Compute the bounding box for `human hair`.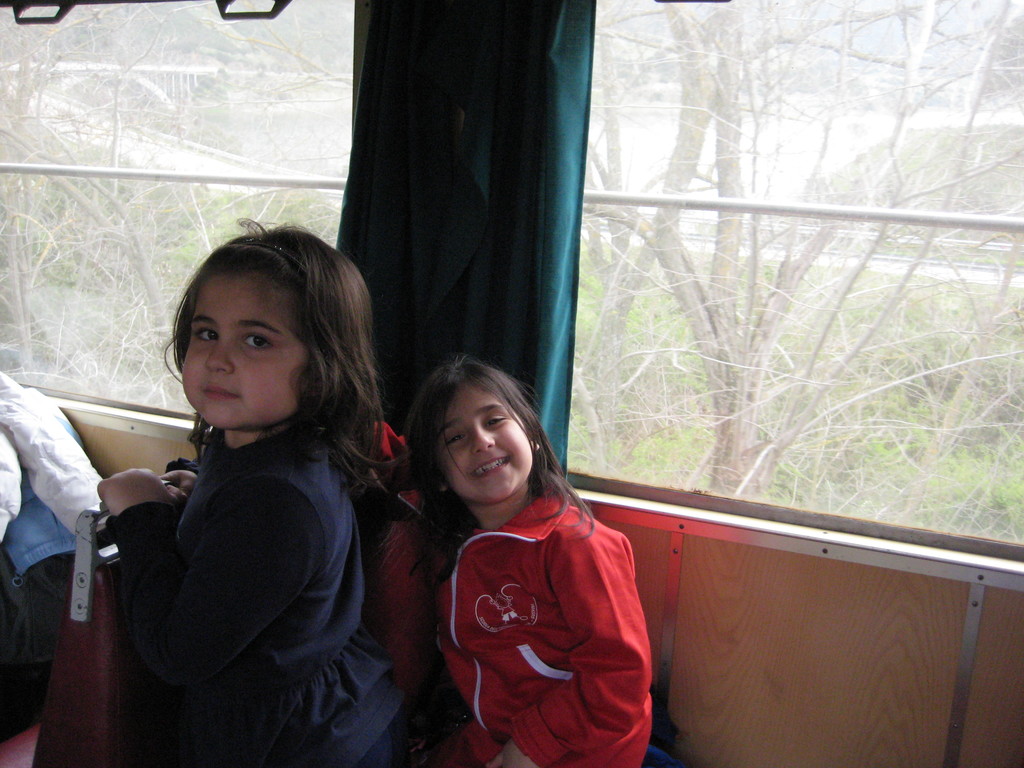
161,222,365,468.
